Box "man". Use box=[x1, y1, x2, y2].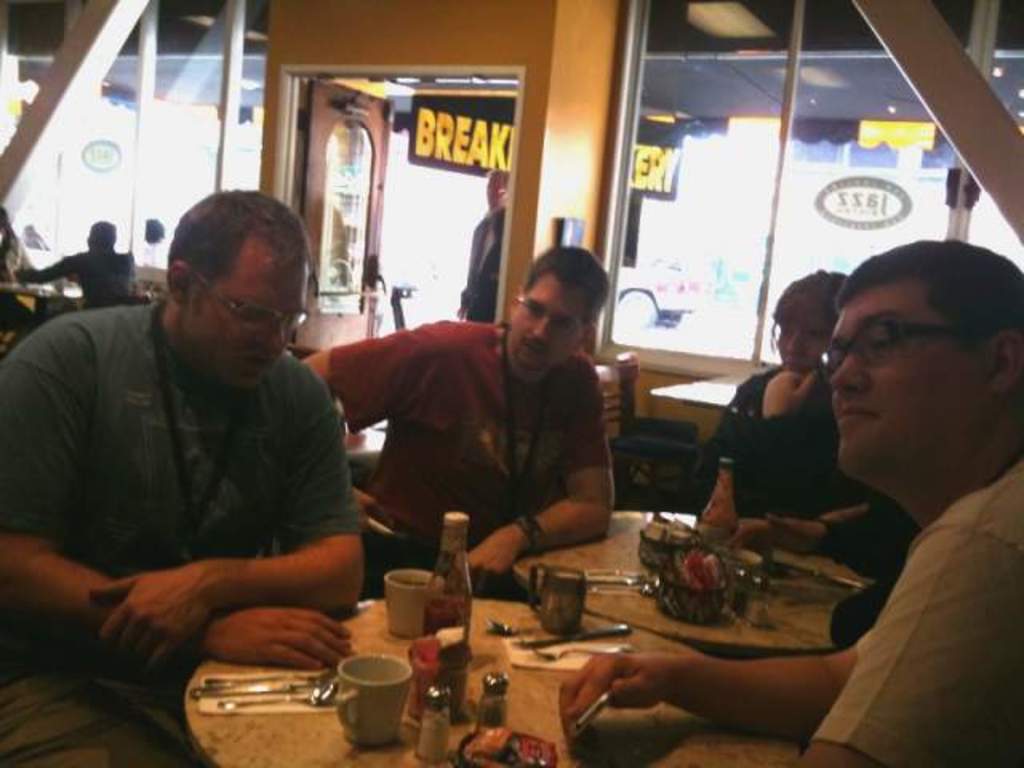
box=[10, 166, 398, 702].
